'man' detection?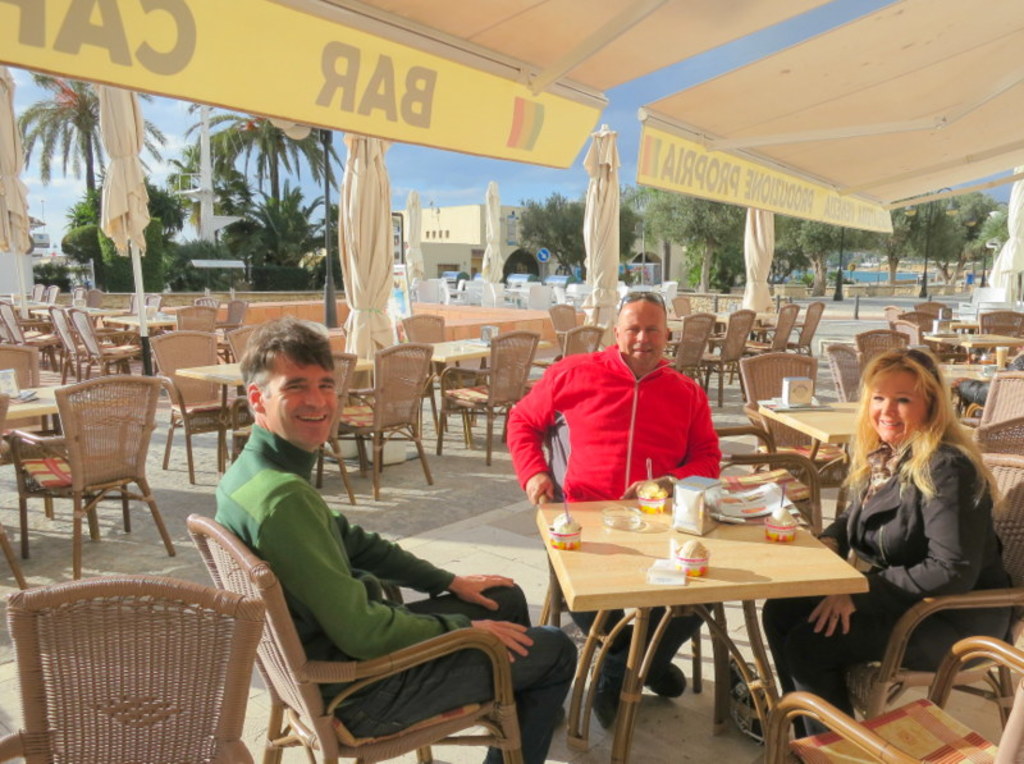
rect(214, 319, 581, 761)
